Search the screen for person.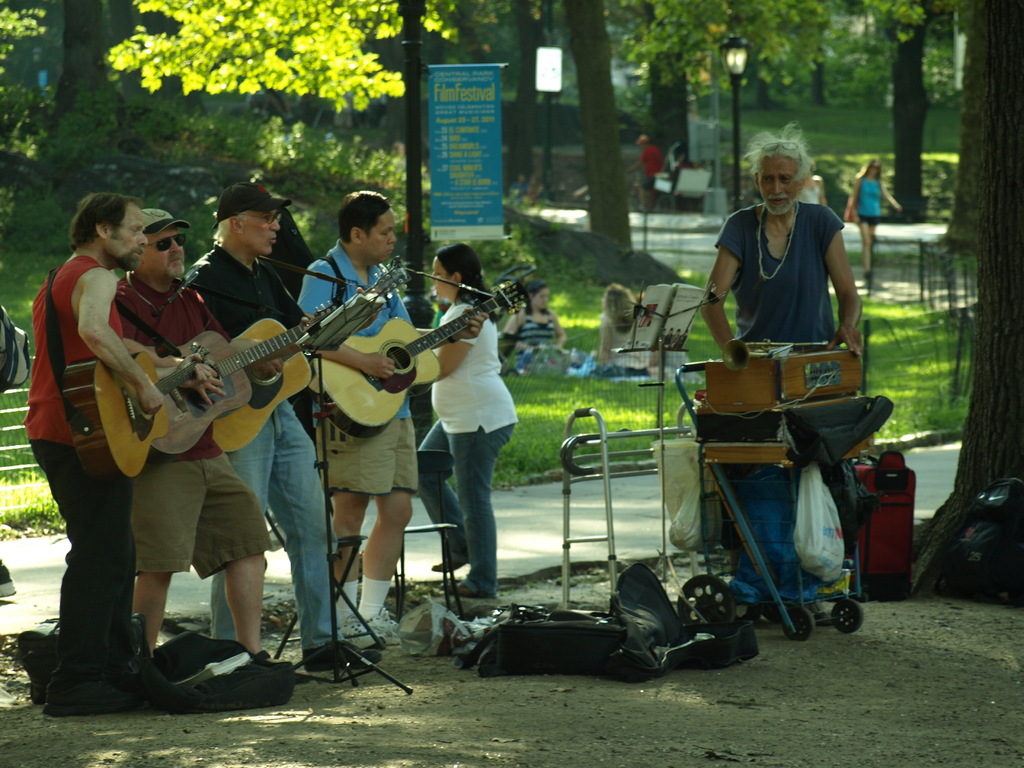
Found at 636,341,685,385.
